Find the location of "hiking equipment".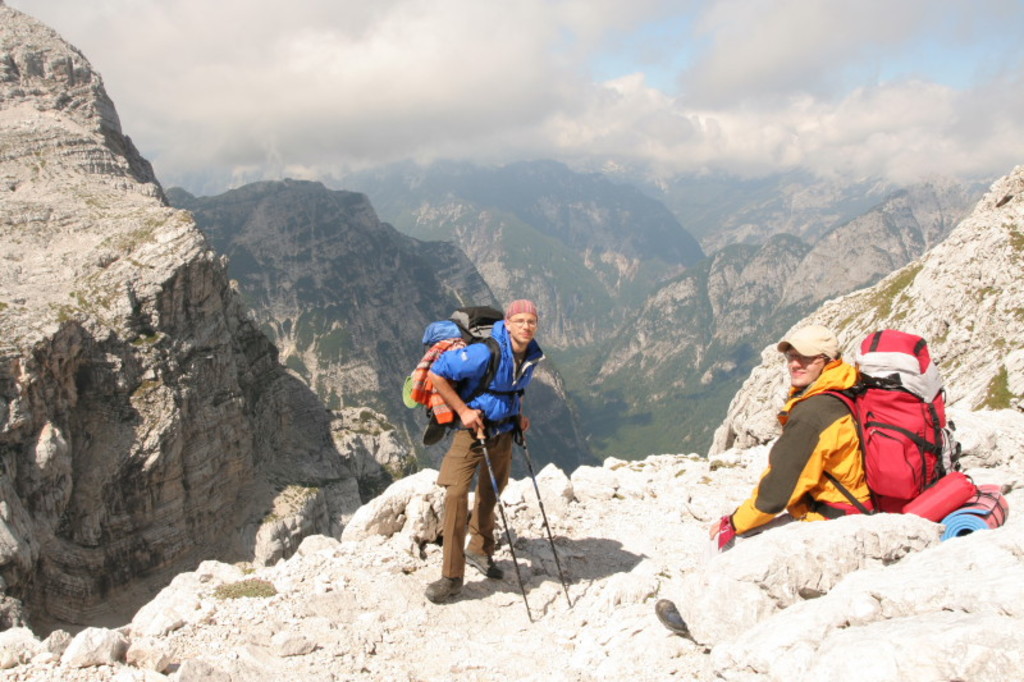
Location: [left=403, top=308, right=530, bottom=448].
